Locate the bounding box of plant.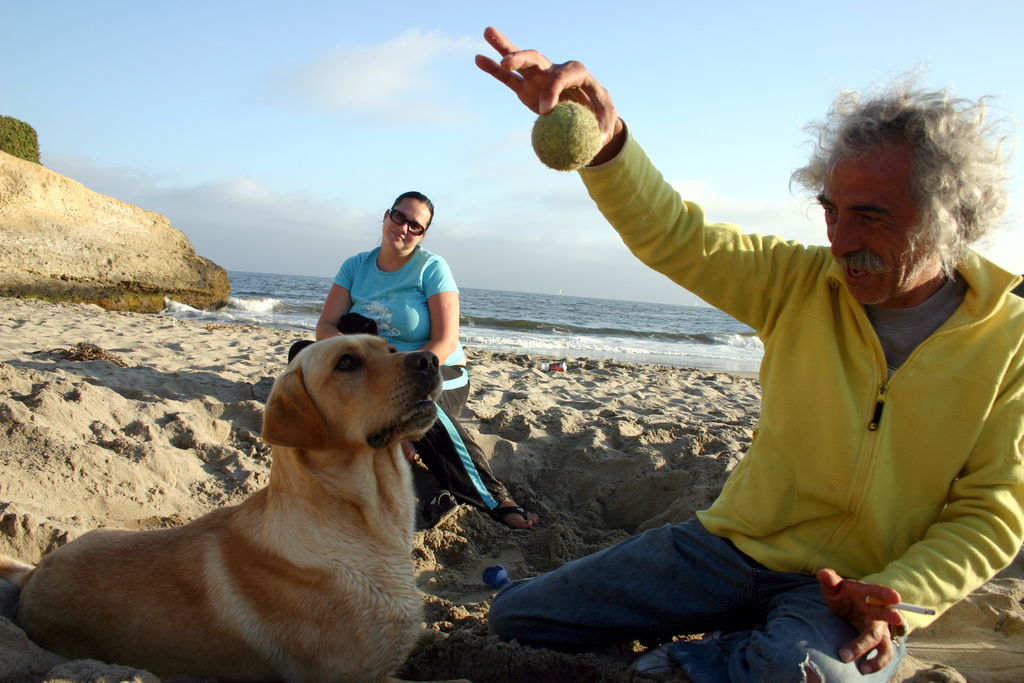
Bounding box: box(0, 113, 44, 169).
